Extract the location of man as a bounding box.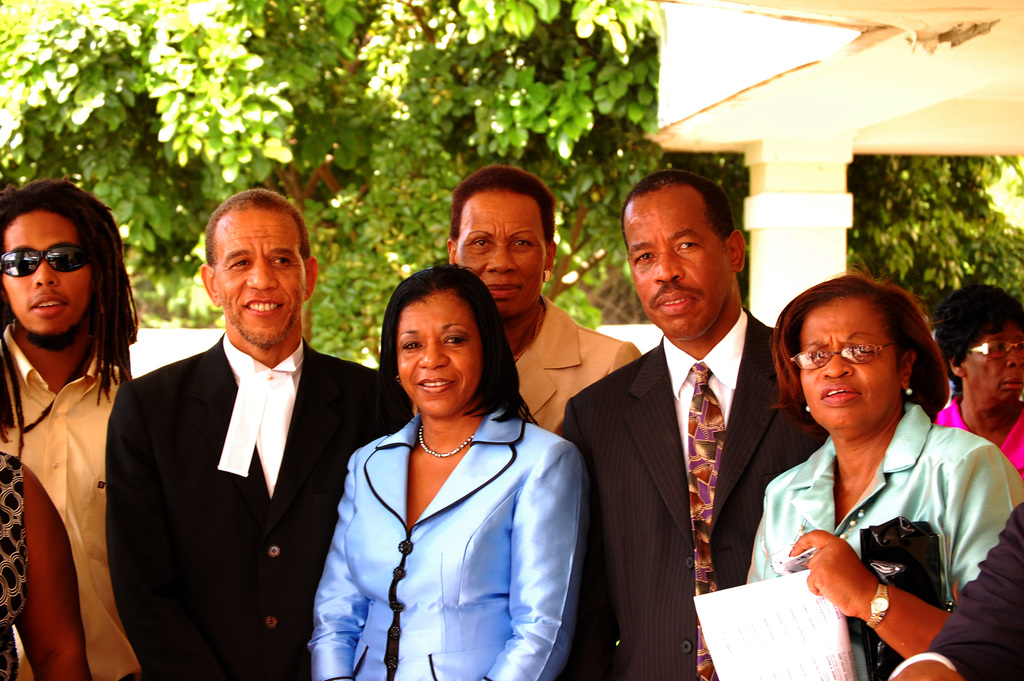
(x1=557, y1=166, x2=831, y2=680).
